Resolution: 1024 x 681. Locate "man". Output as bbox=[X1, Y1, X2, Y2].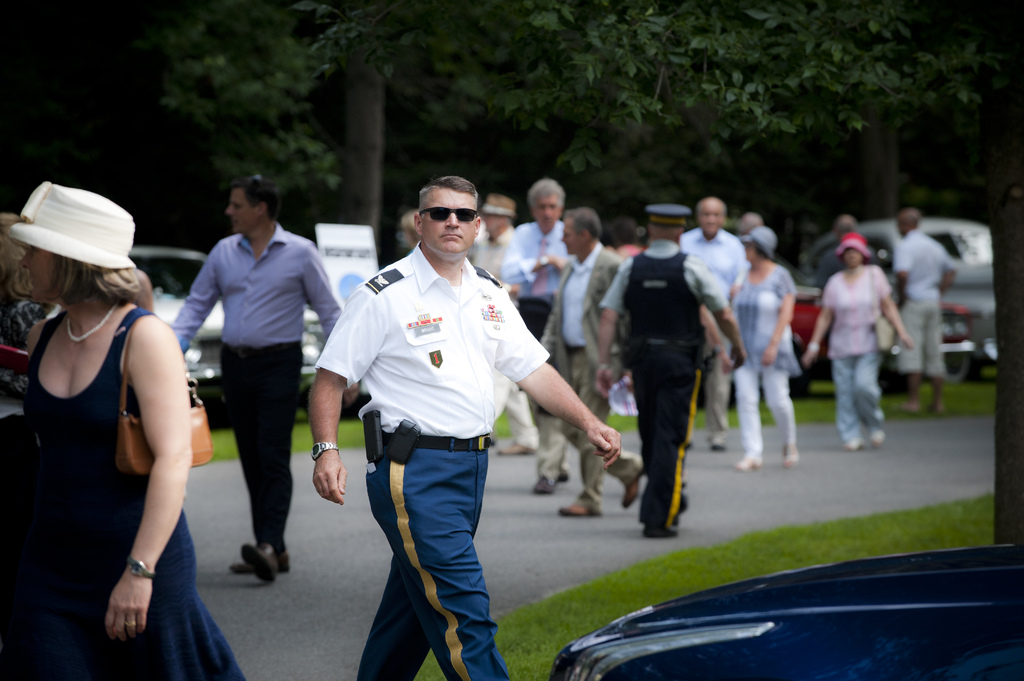
bbox=[678, 197, 754, 449].
